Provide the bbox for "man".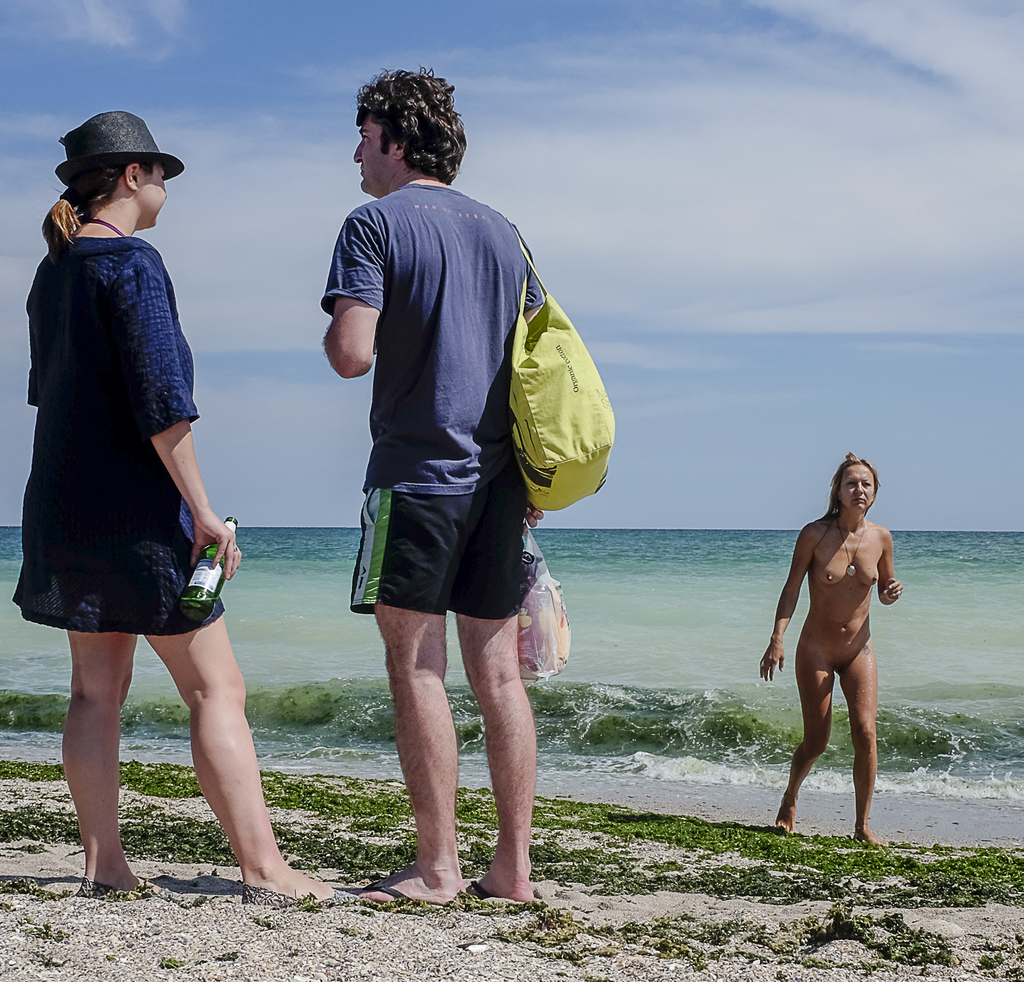
<region>320, 66, 545, 917</region>.
